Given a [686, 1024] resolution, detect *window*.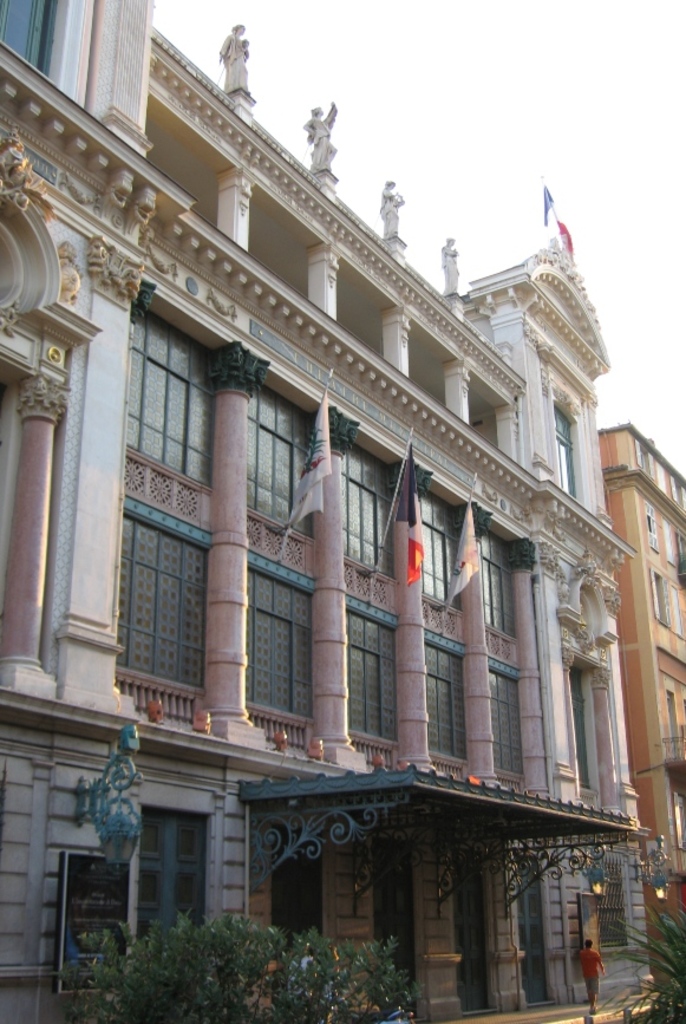
<bbox>672, 793, 685, 855</bbox>.
